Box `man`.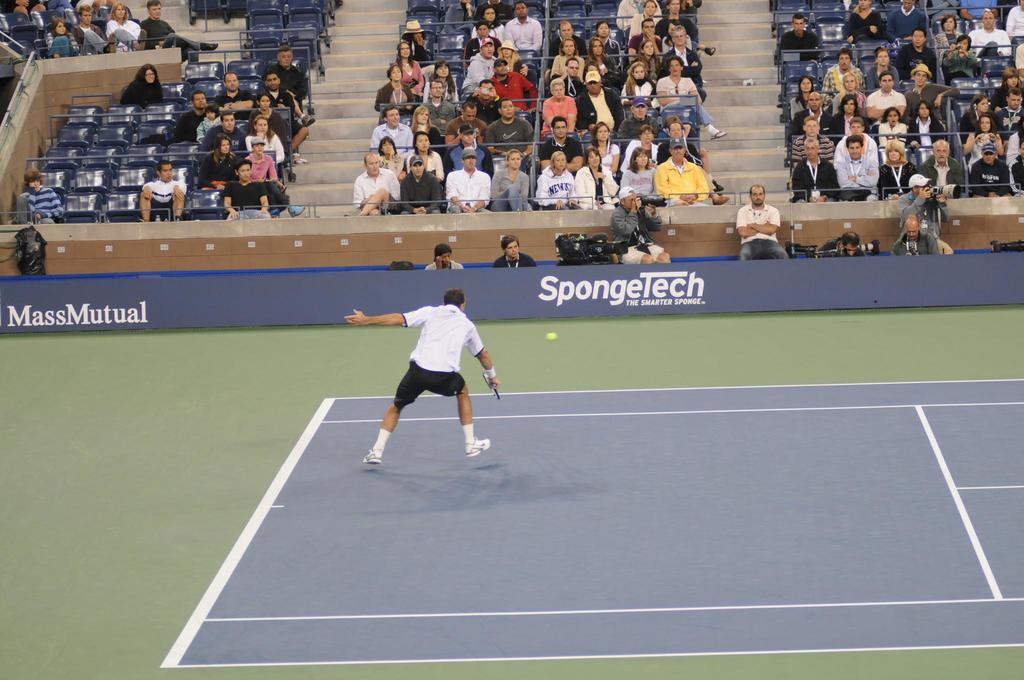
l=364, t=278, r=502, b=476.
